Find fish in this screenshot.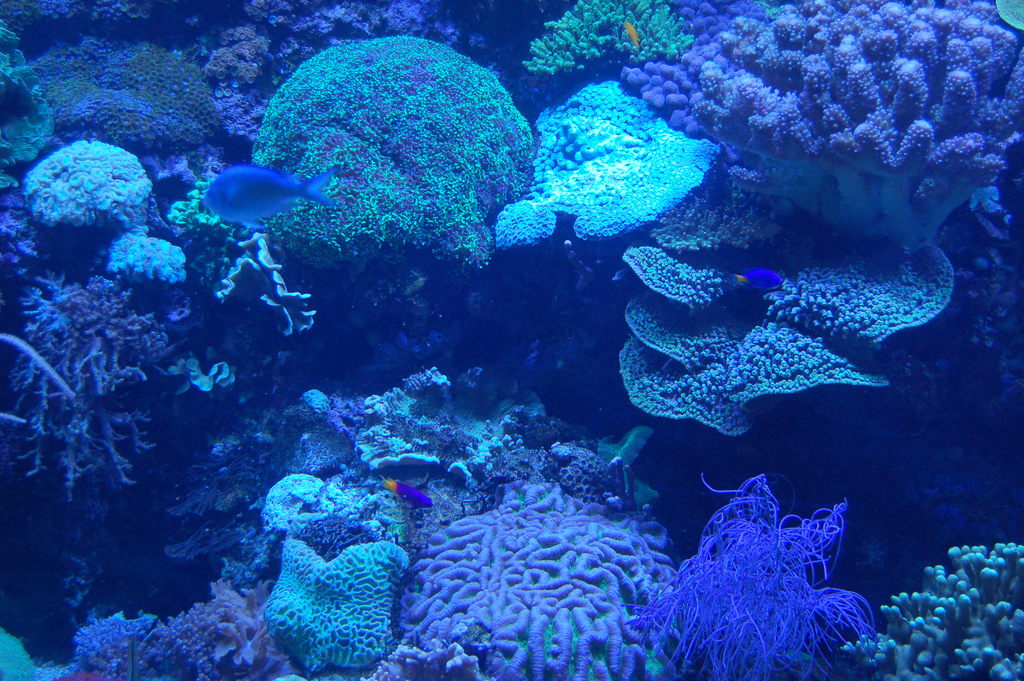
The bounding box for fish is 186,142,341,225.
